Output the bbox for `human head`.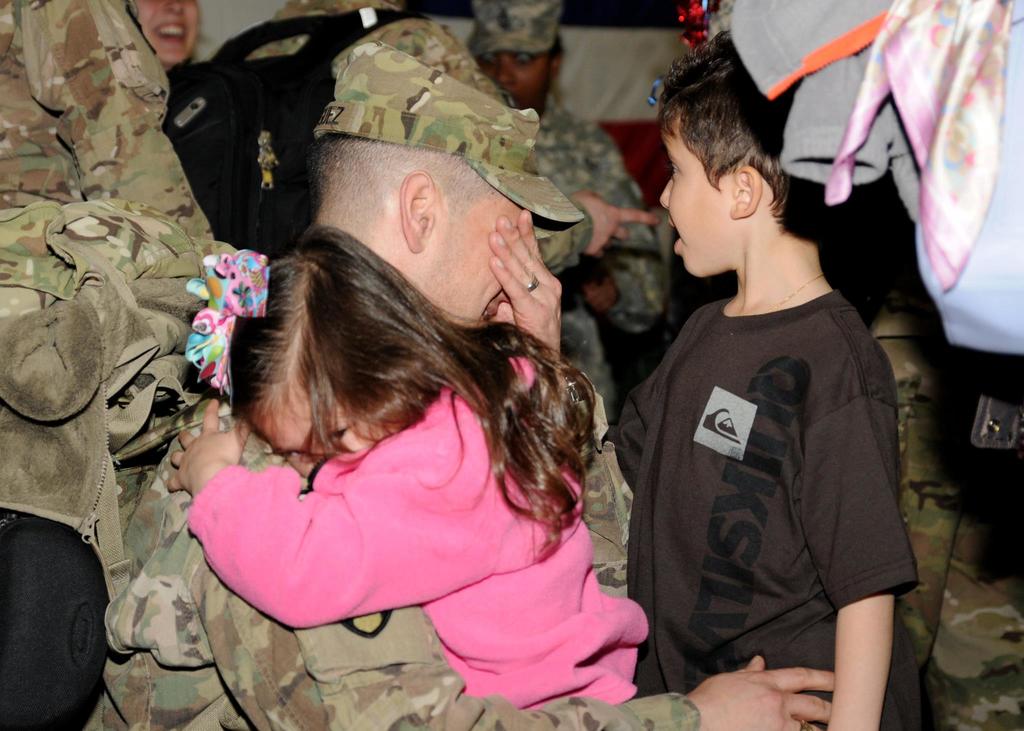
<box>653,36,850,278</box>.
